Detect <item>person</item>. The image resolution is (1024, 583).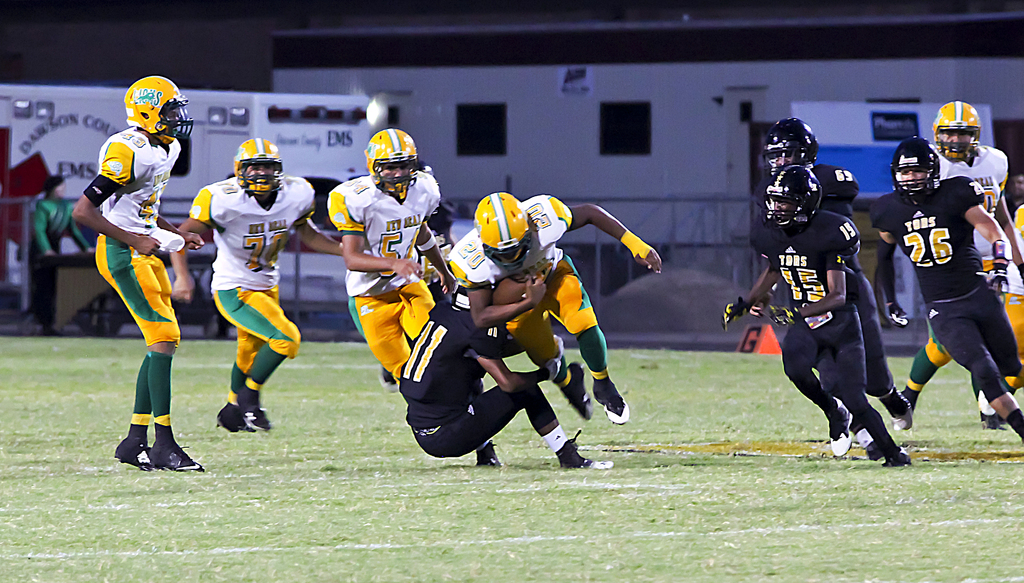
bbox=[722, 163, 886, 459].
